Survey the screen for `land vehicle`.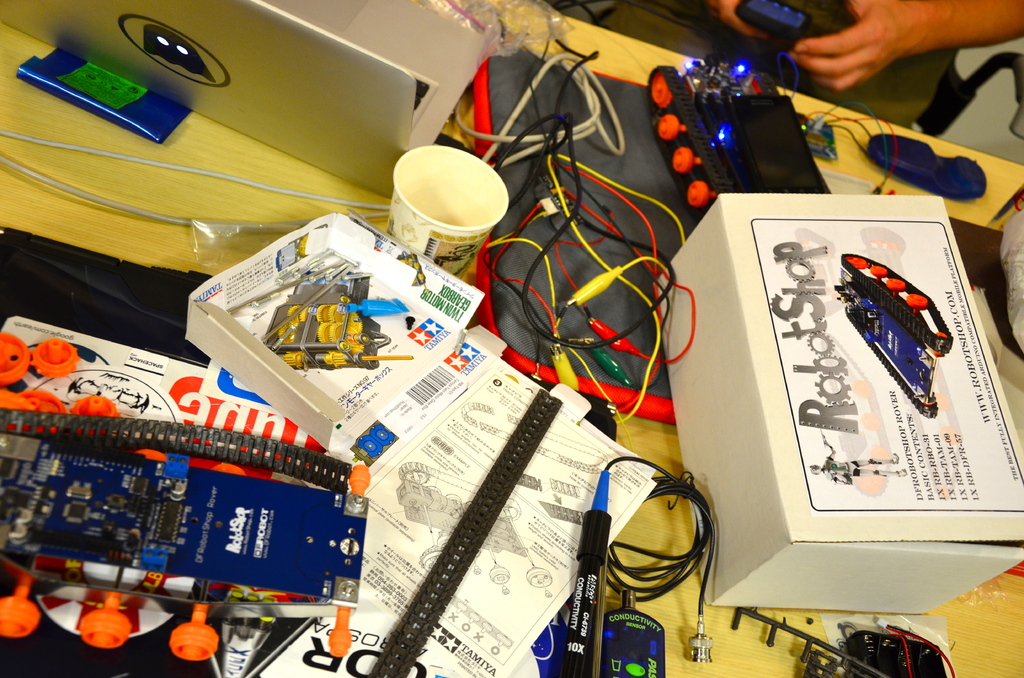
Survey found: (2, 405, 367, 661).
